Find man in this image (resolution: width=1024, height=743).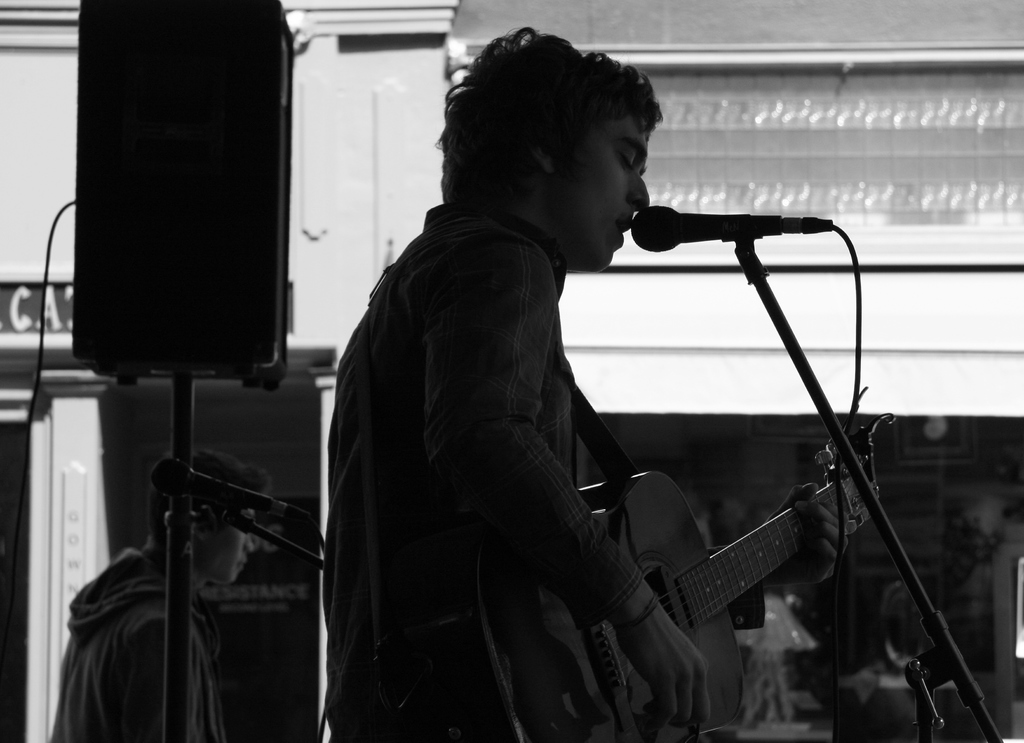
BBox(44, 447, 270, 740).
